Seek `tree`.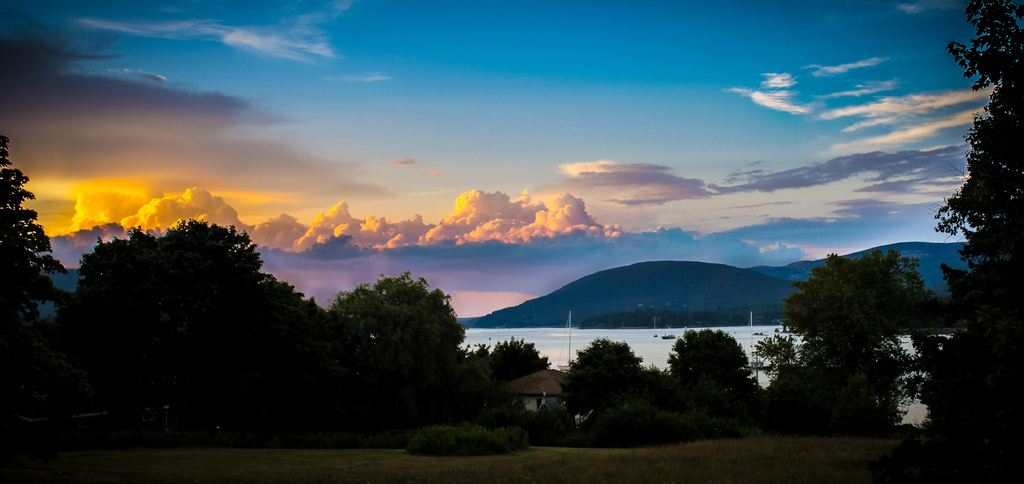
box=[556, 339, 646, 413].
